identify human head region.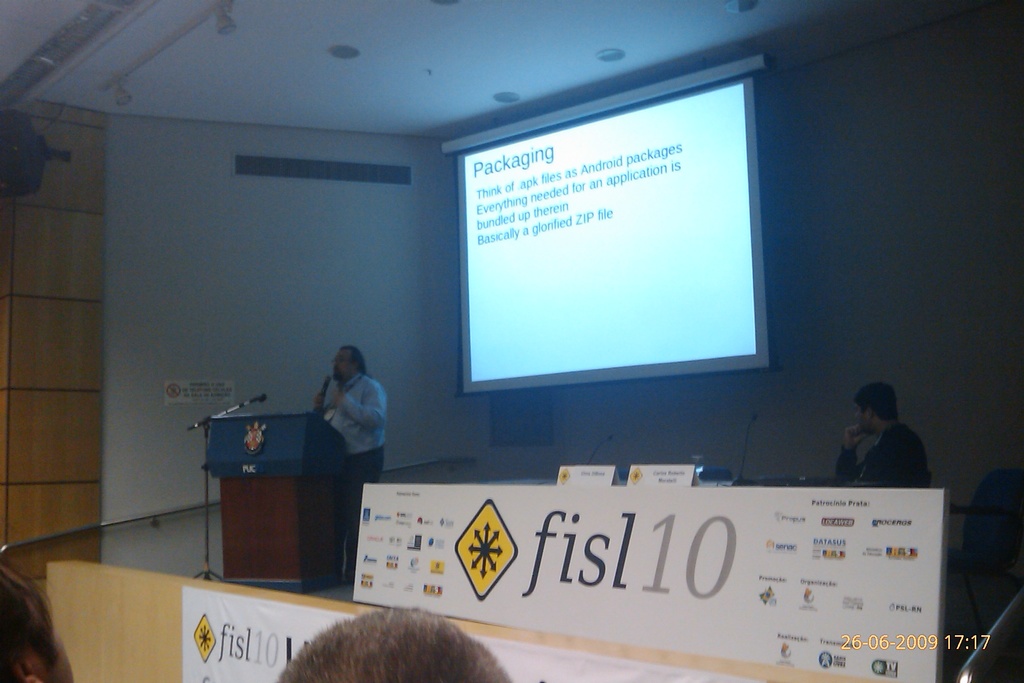
Region: (276,604,518,682).
